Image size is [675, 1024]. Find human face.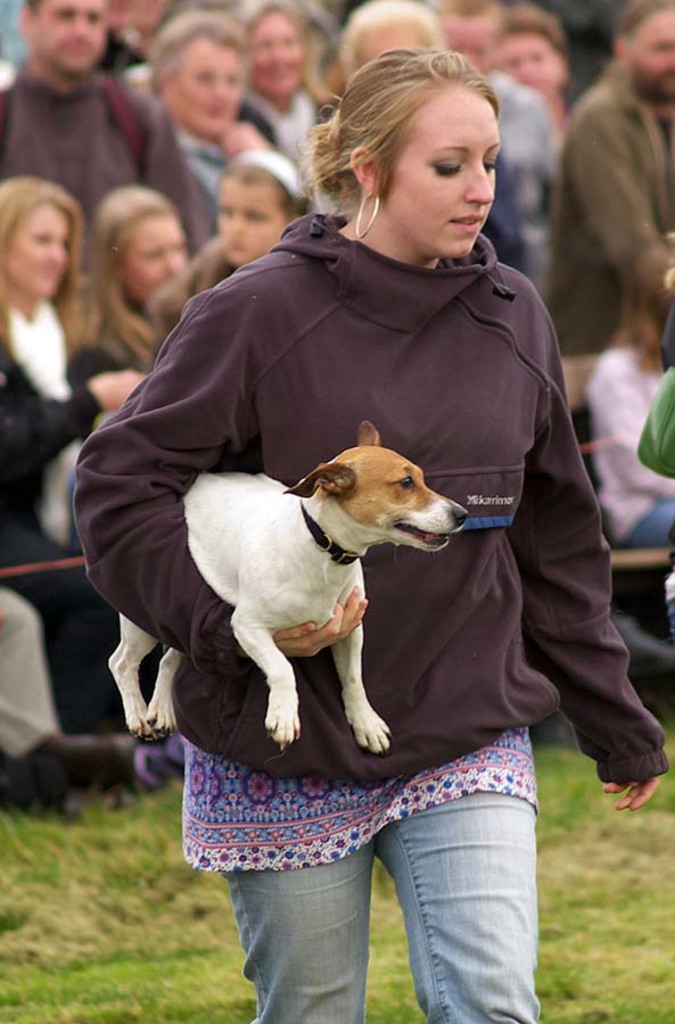
(left=384, top=81, right=505, bottom=258).
